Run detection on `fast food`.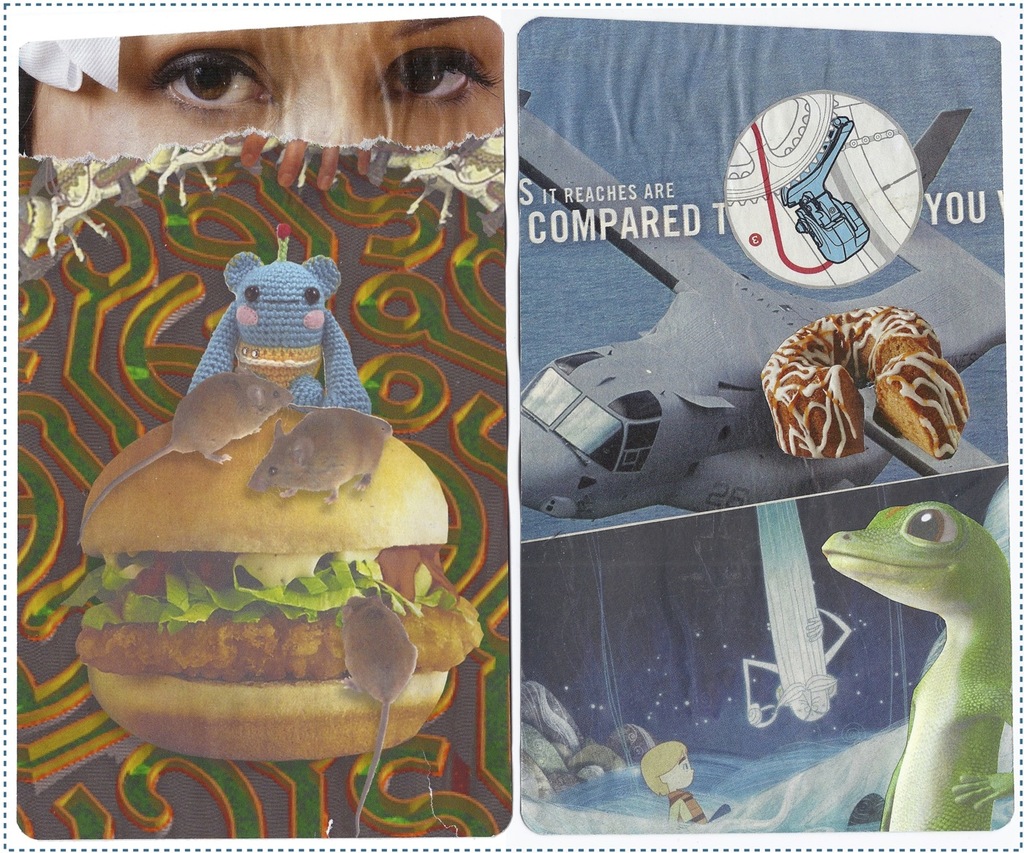
Result: 58, 335, 482, 745.
